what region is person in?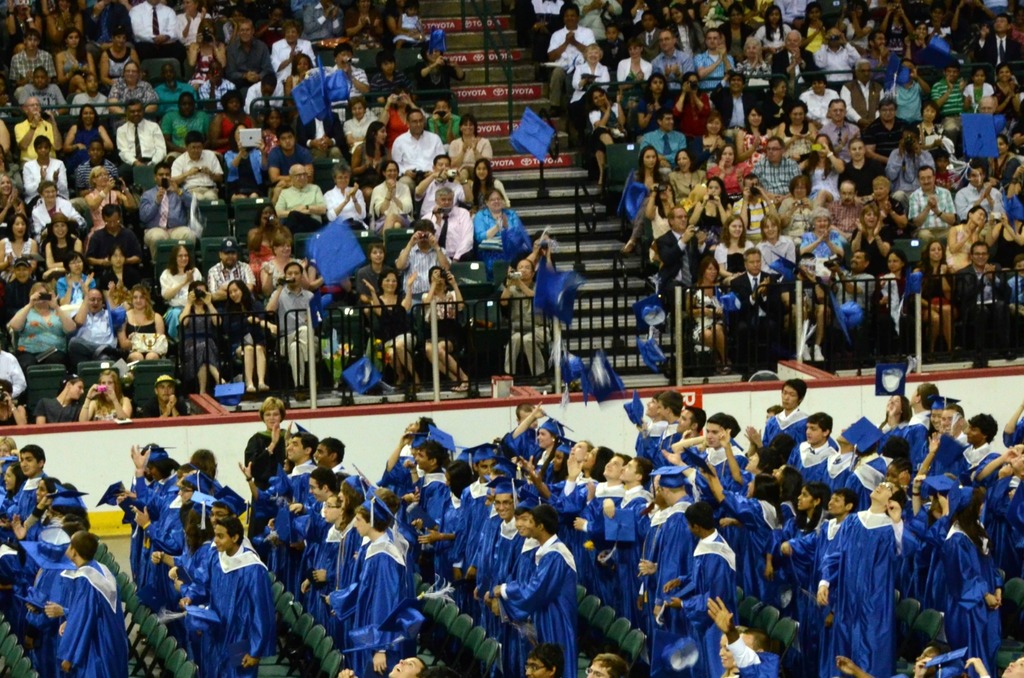
region(988, 15, 1018, 75).
